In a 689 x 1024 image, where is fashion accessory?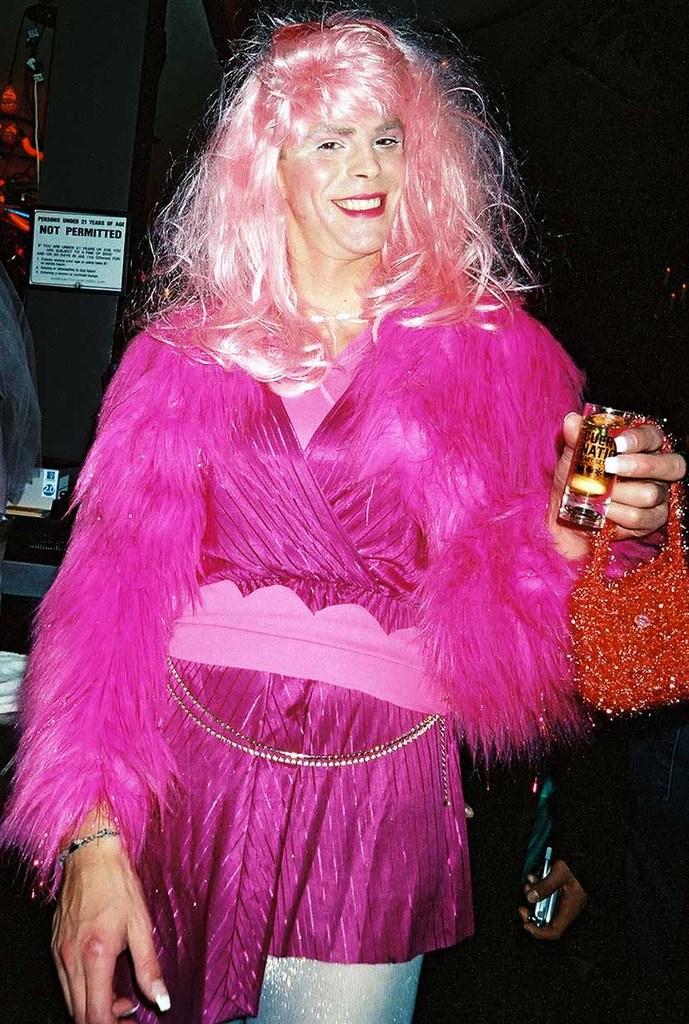
60,819,118,856.
